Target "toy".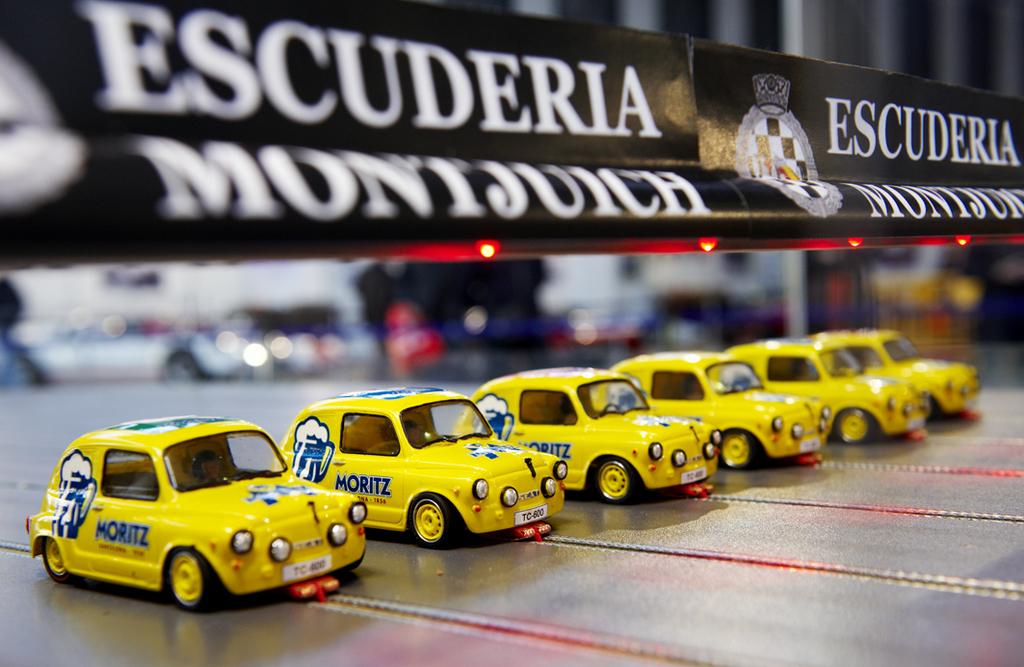
Target region: 701 338 933 446.
